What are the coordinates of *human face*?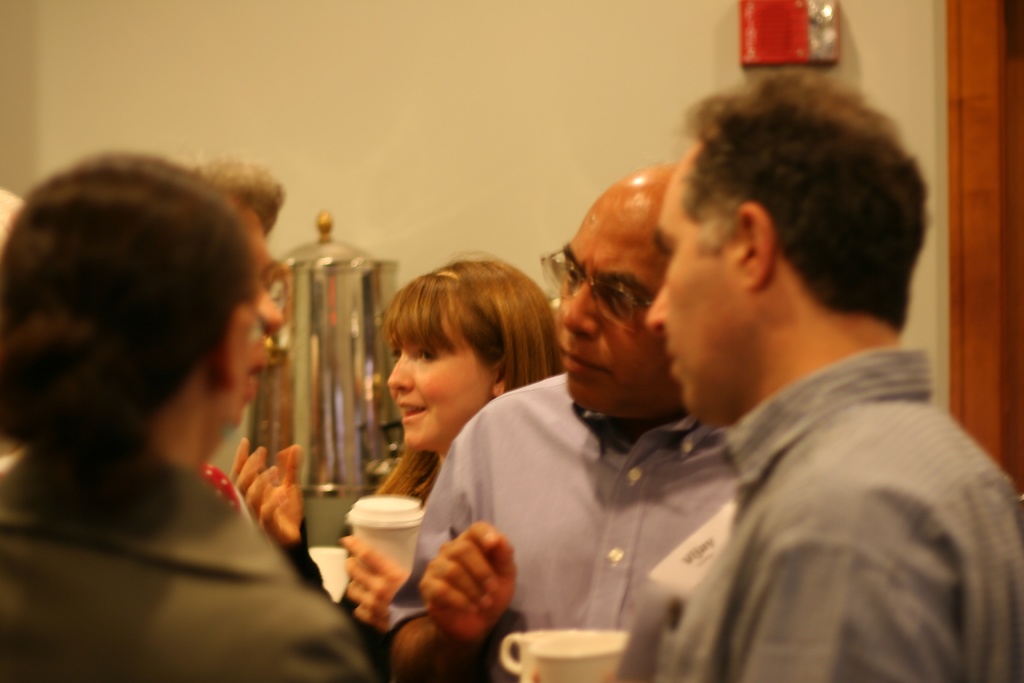
{"x1": 228, "y1": 201, "x2": 291, "y2": 404}.
